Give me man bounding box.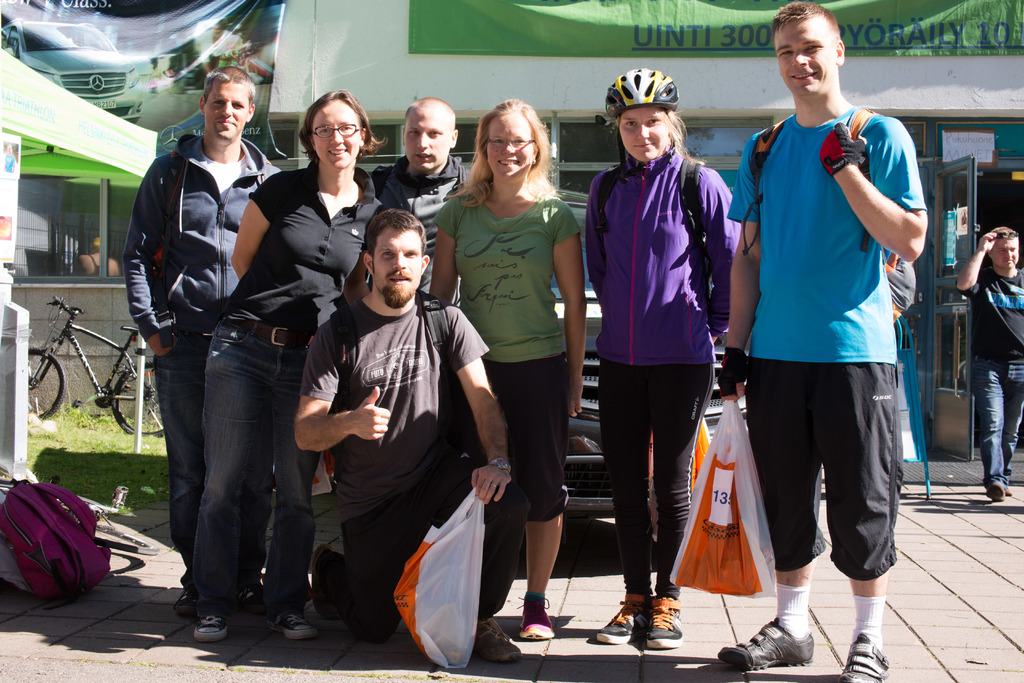
<bbox>369, 96, 474, 308</bbox>.
